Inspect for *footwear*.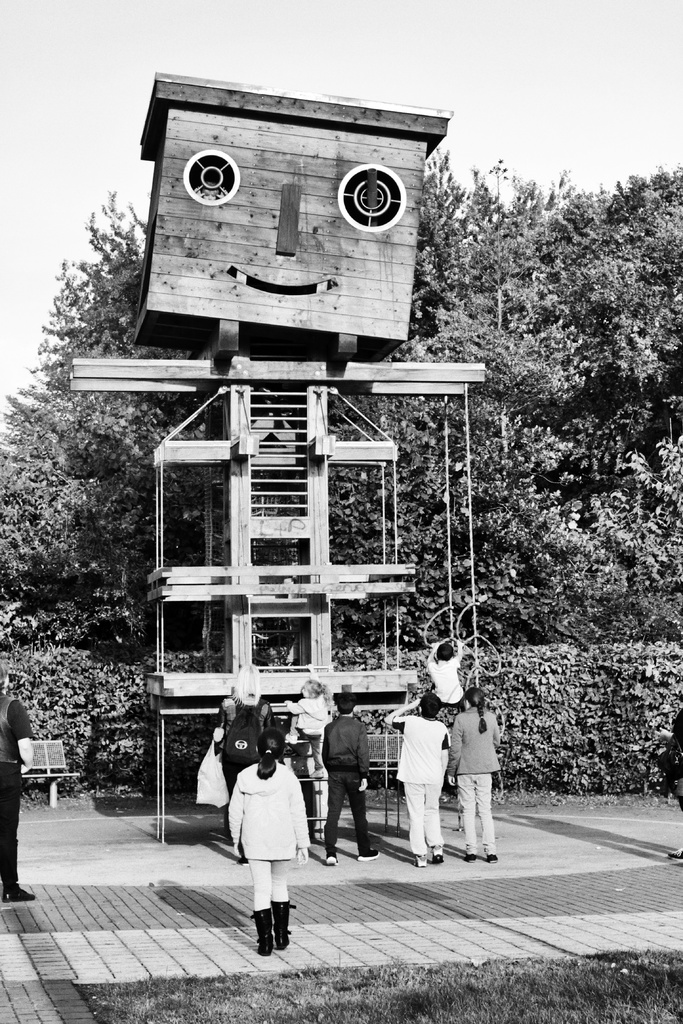
Inspection: <box>265,899,300,951</box>.
